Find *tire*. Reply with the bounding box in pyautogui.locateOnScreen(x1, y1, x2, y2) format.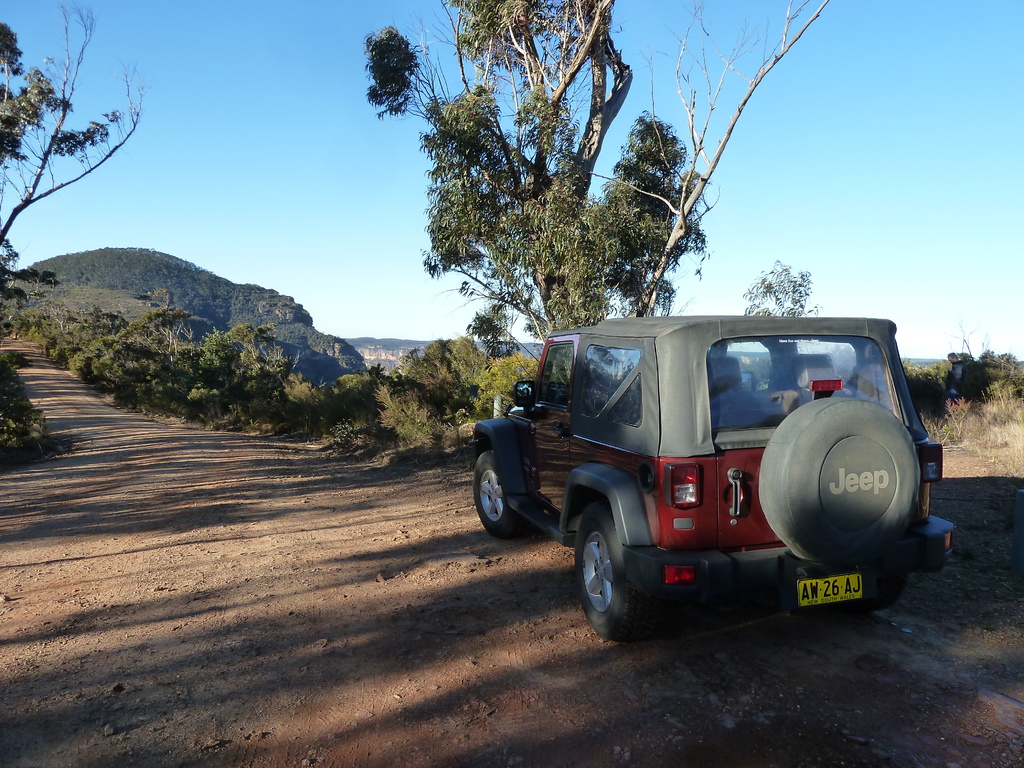
pyautogui.locateOnScreen(580, 504, 653, 643).
